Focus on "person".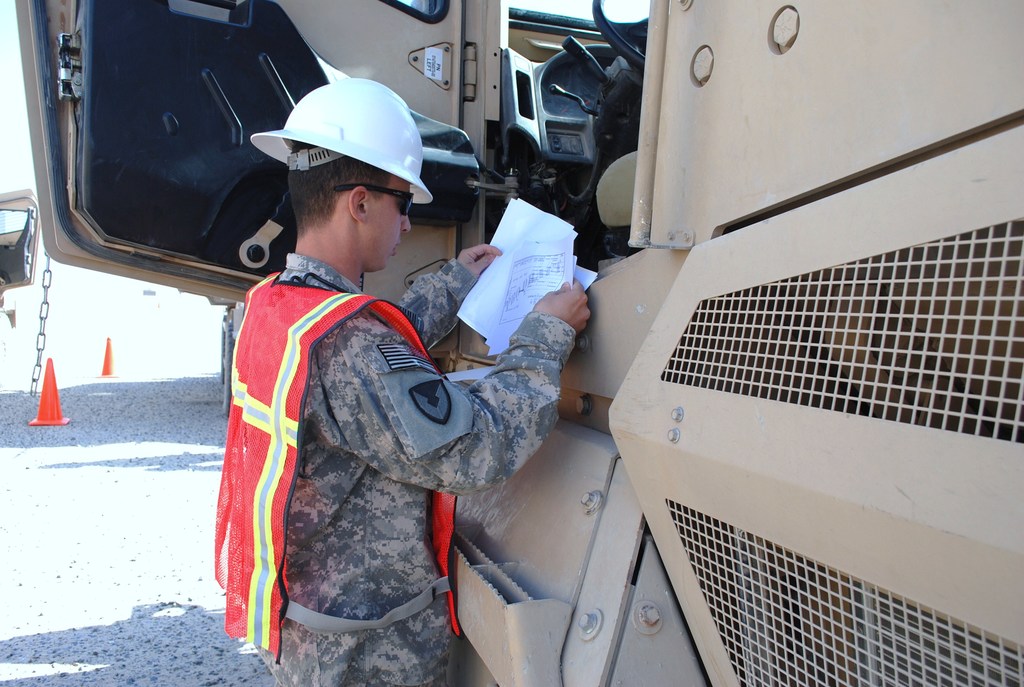
Focused at 192,67,542,668.
